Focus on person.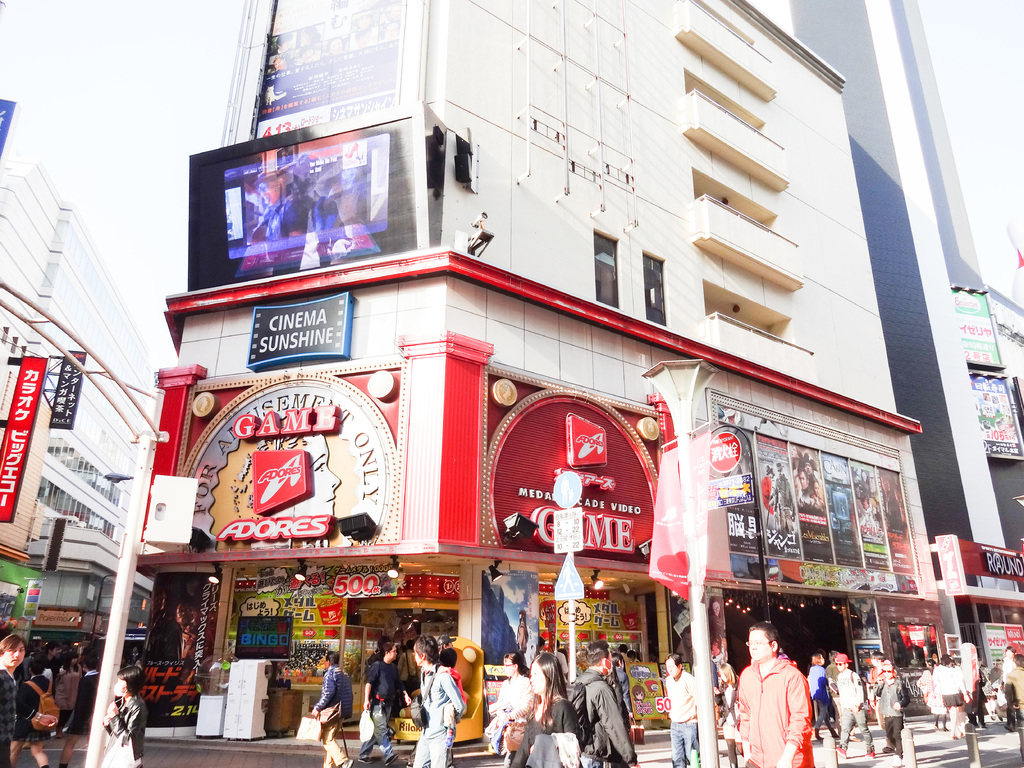
Focused at box(875, 655, 908, 753).
